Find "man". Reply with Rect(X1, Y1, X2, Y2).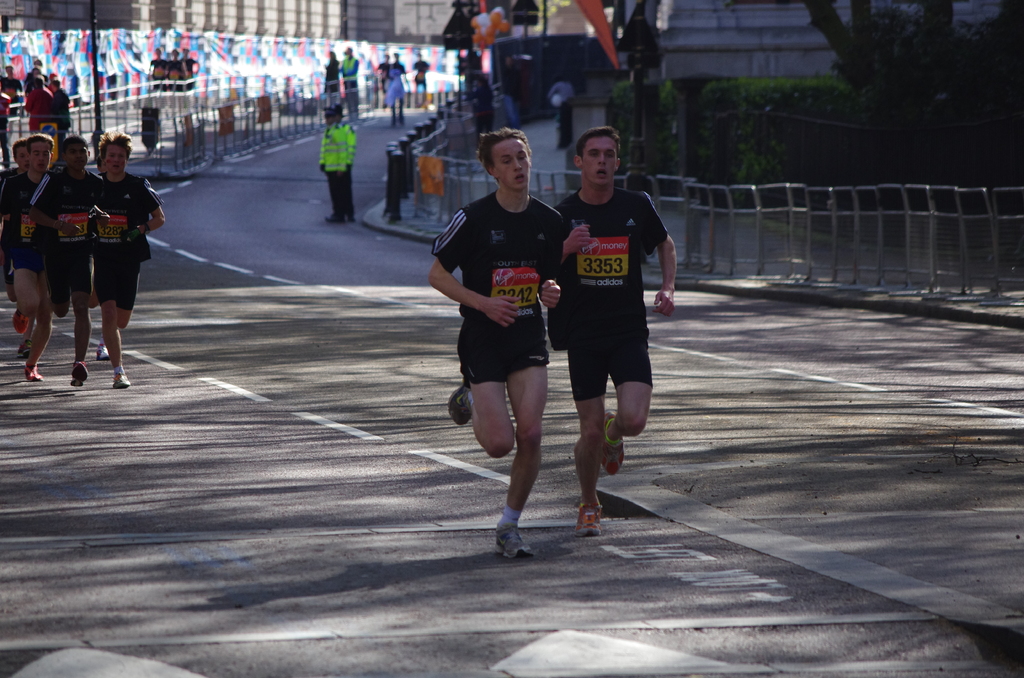
Rect(406, 52, 430, 105).
